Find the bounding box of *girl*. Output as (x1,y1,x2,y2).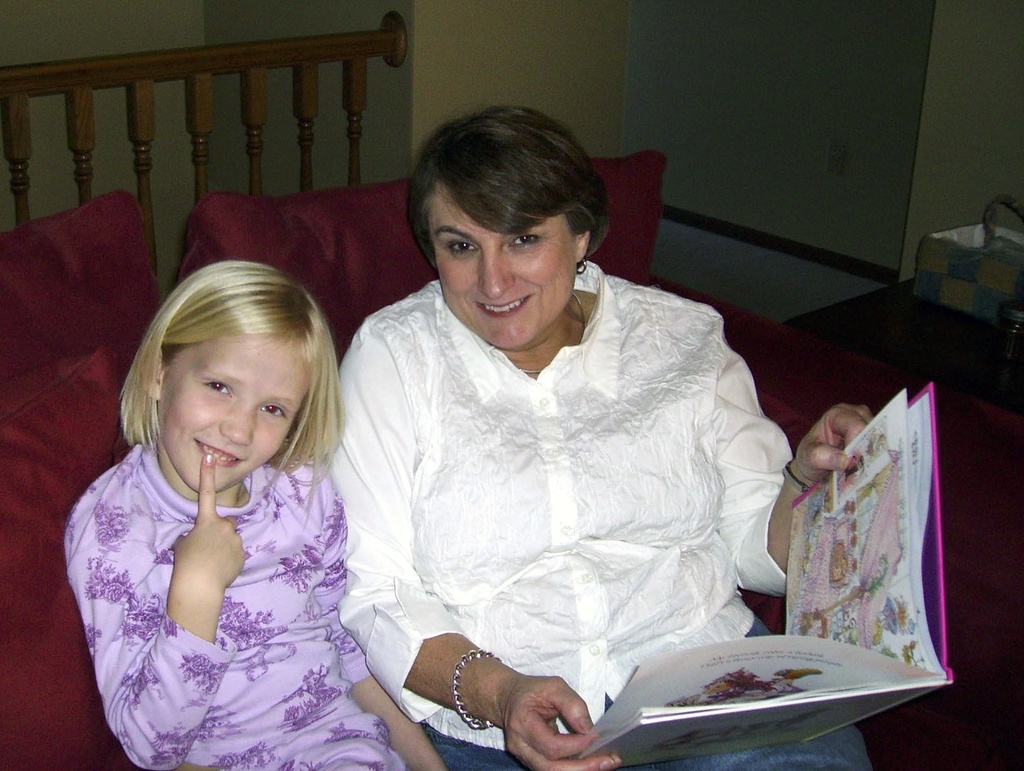
(68,261,450,770).
